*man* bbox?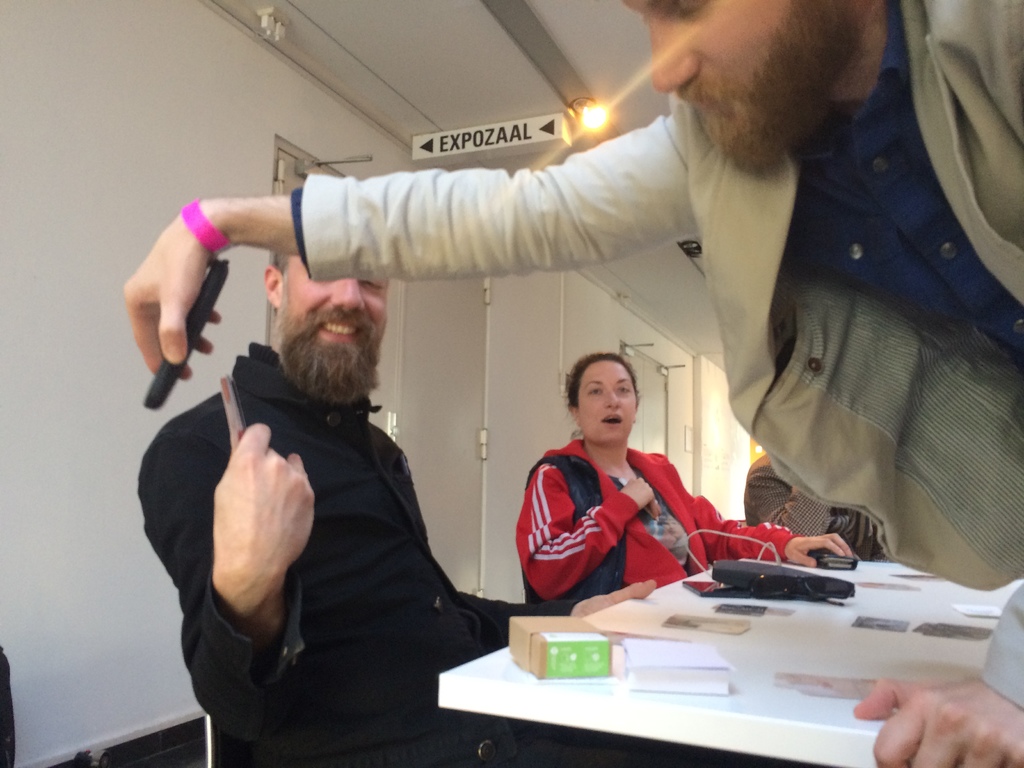
bbox=(123, 0, 1023, 767)
